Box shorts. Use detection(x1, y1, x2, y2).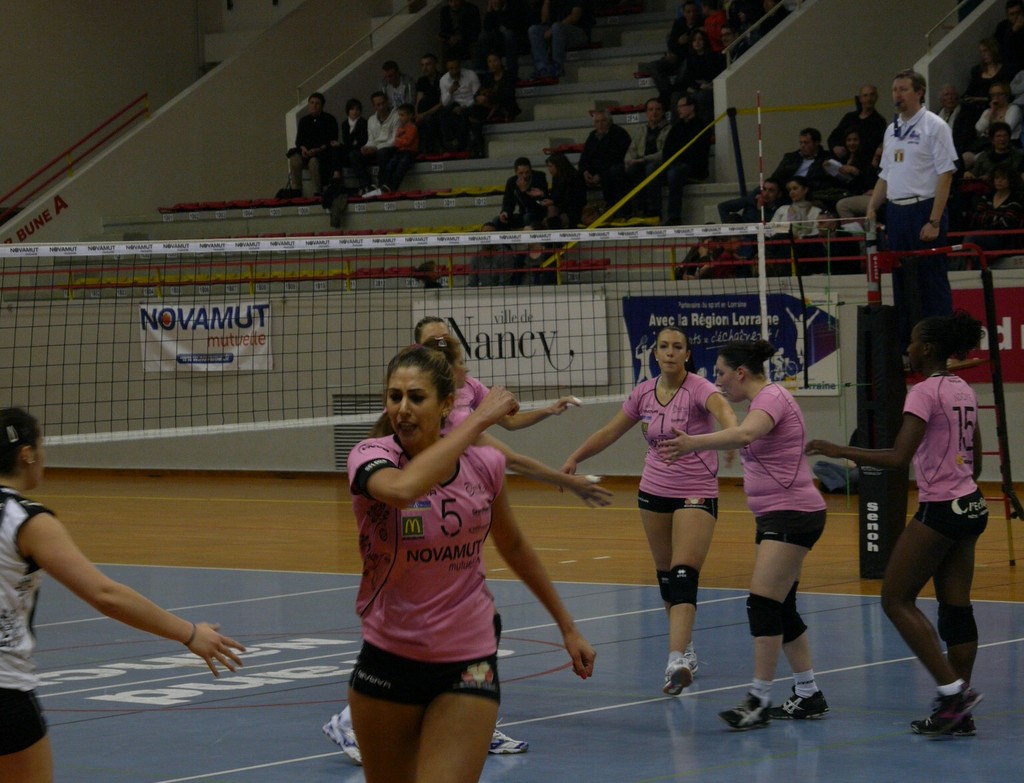
detection(754, 512, 827, 550).
